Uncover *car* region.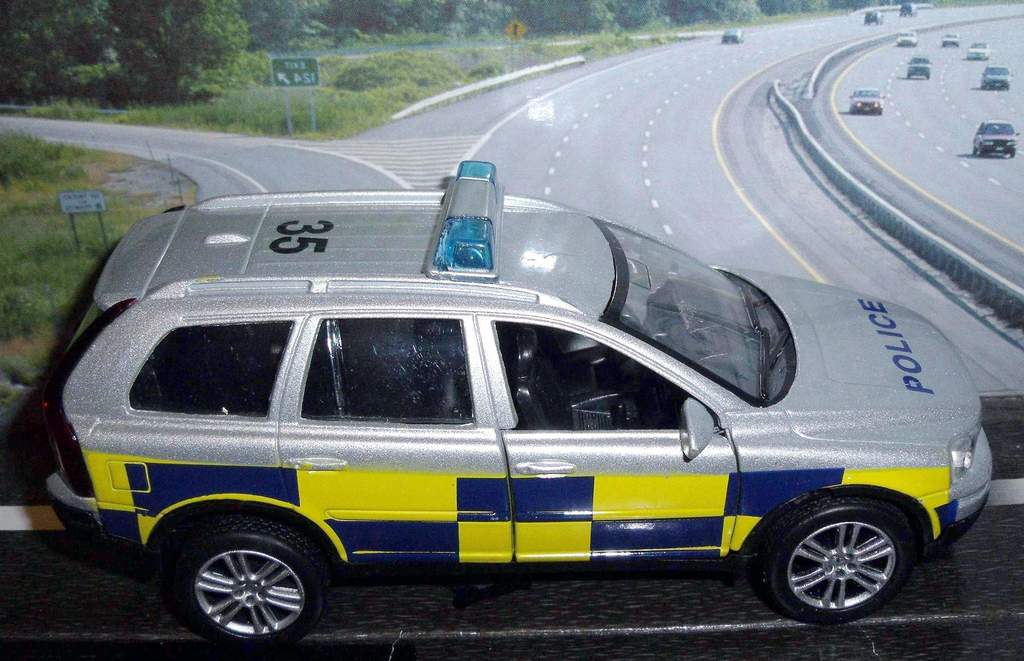
Uncovered: (x1=942, y1=33, x2=961, y2=47).
